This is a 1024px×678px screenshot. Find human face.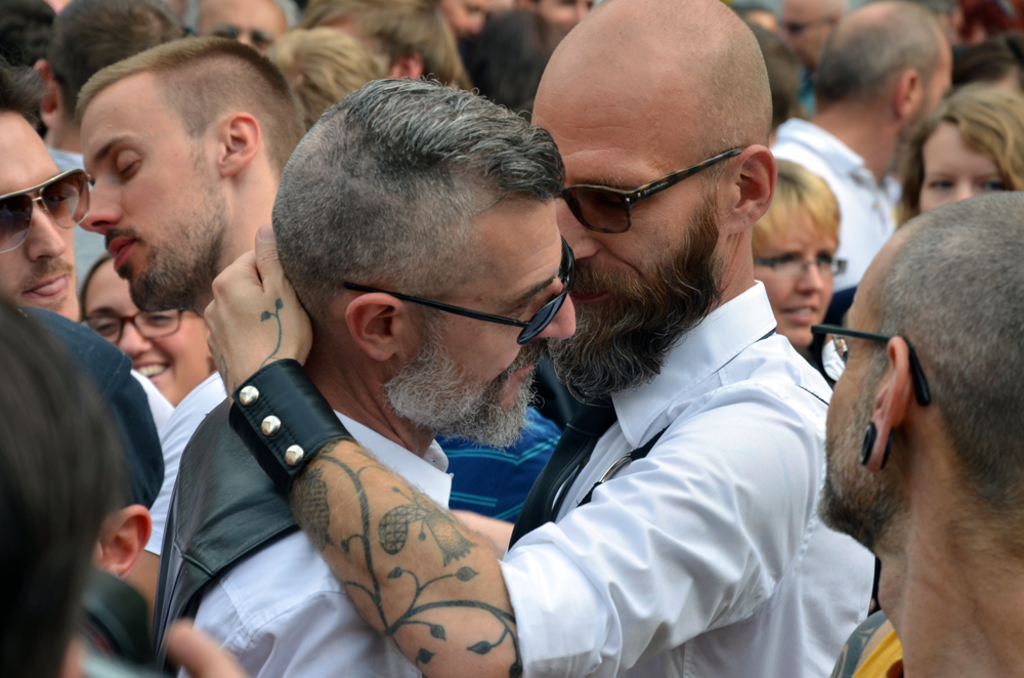
Bounding box: [0,113,82,319].
